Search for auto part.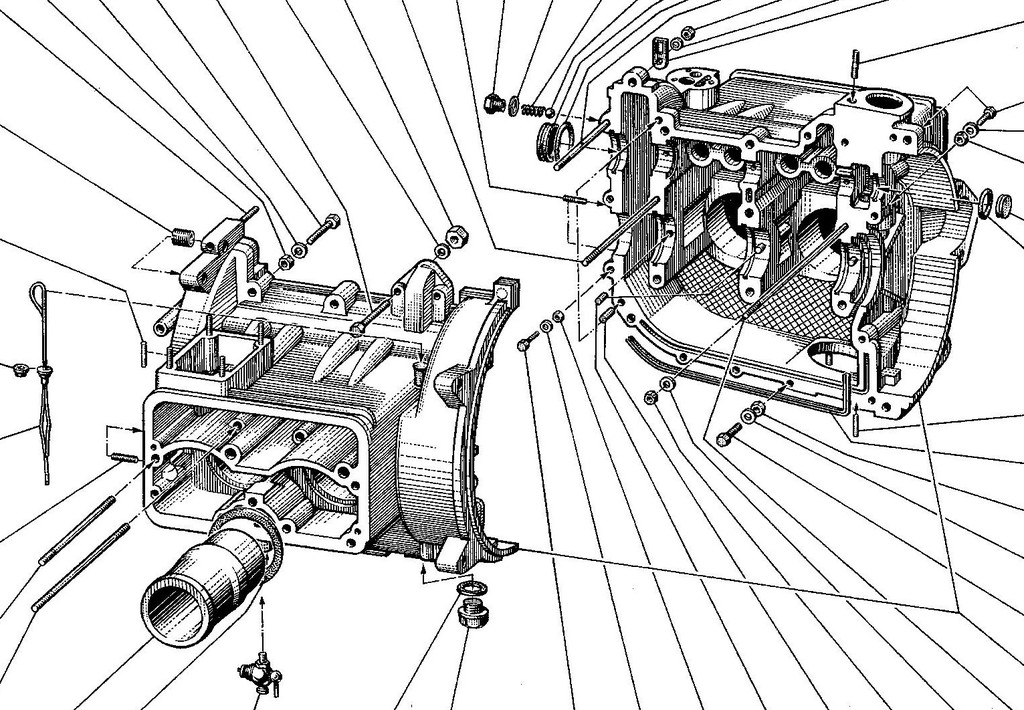
Found at 532 320 561 336.
